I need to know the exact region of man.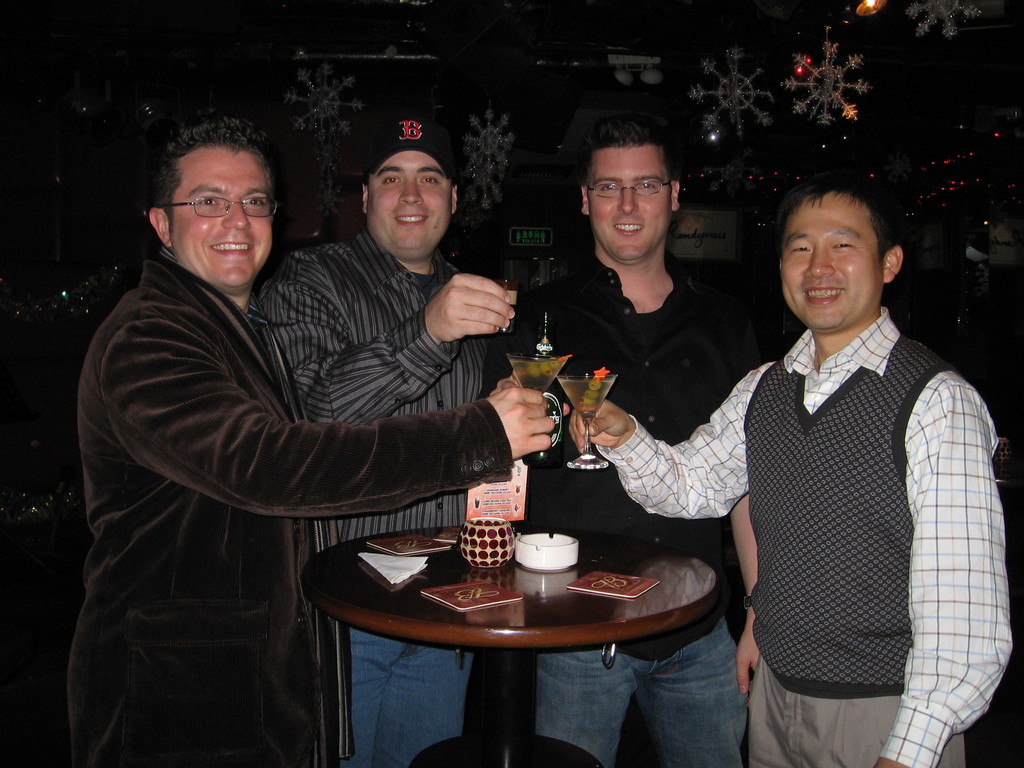
Region: bbox=[480, 114, 759, 767].
